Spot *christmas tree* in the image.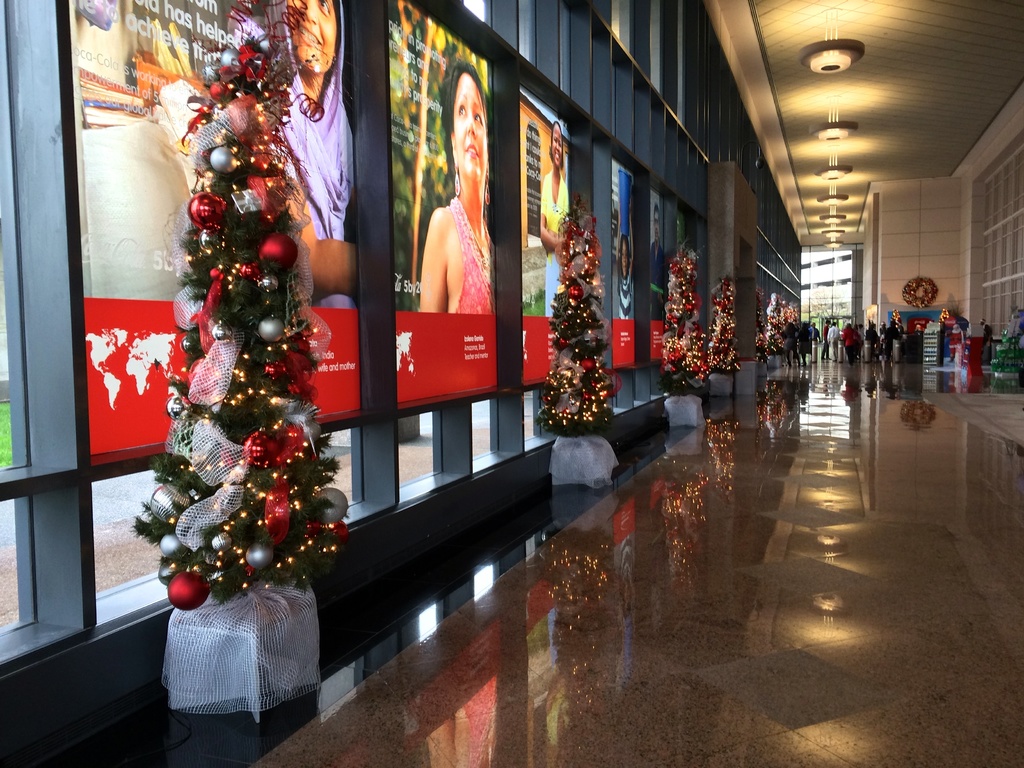
*christmas tree* found at <box>123,0,358,623</box>.
